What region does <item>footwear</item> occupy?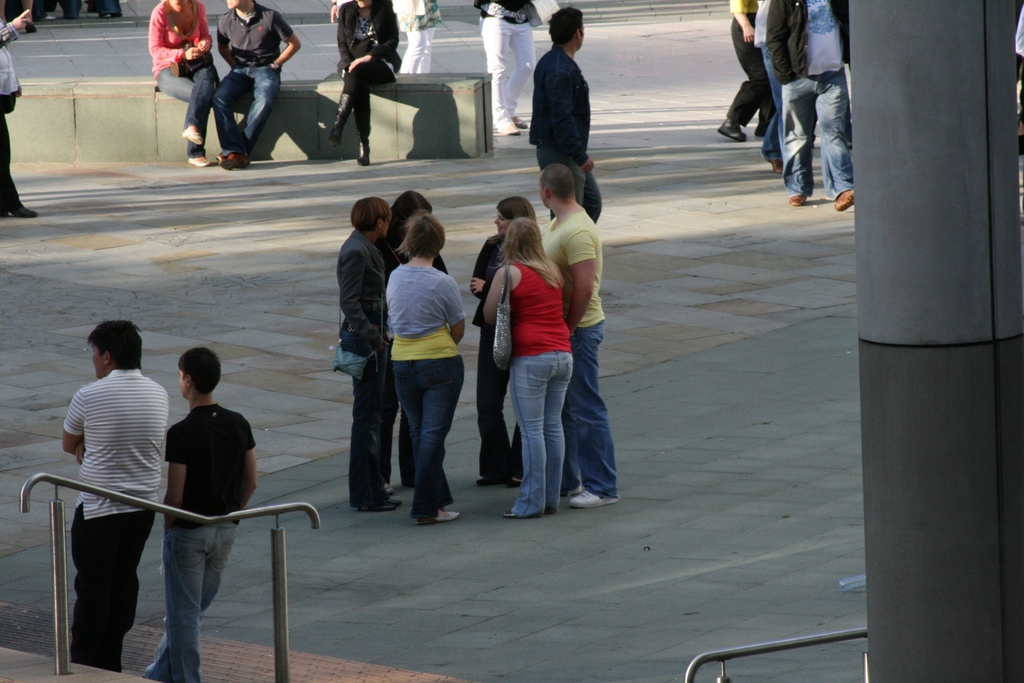
184, 157, 211, 169.
